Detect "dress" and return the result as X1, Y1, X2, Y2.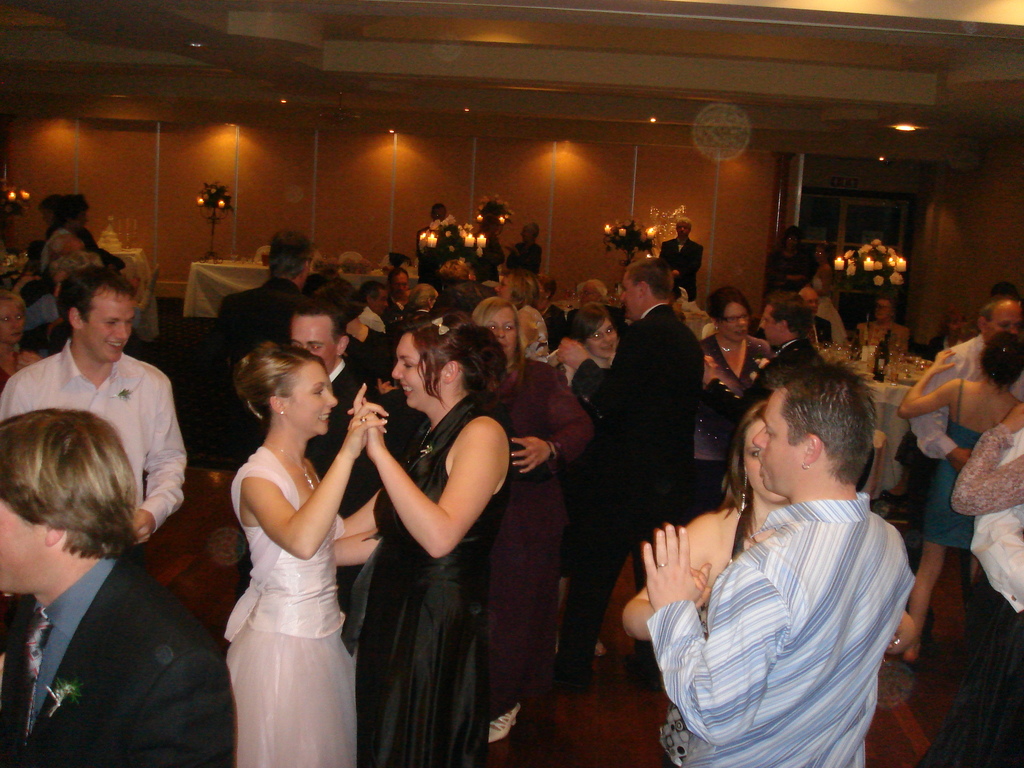
355, 396, 513, 767.
